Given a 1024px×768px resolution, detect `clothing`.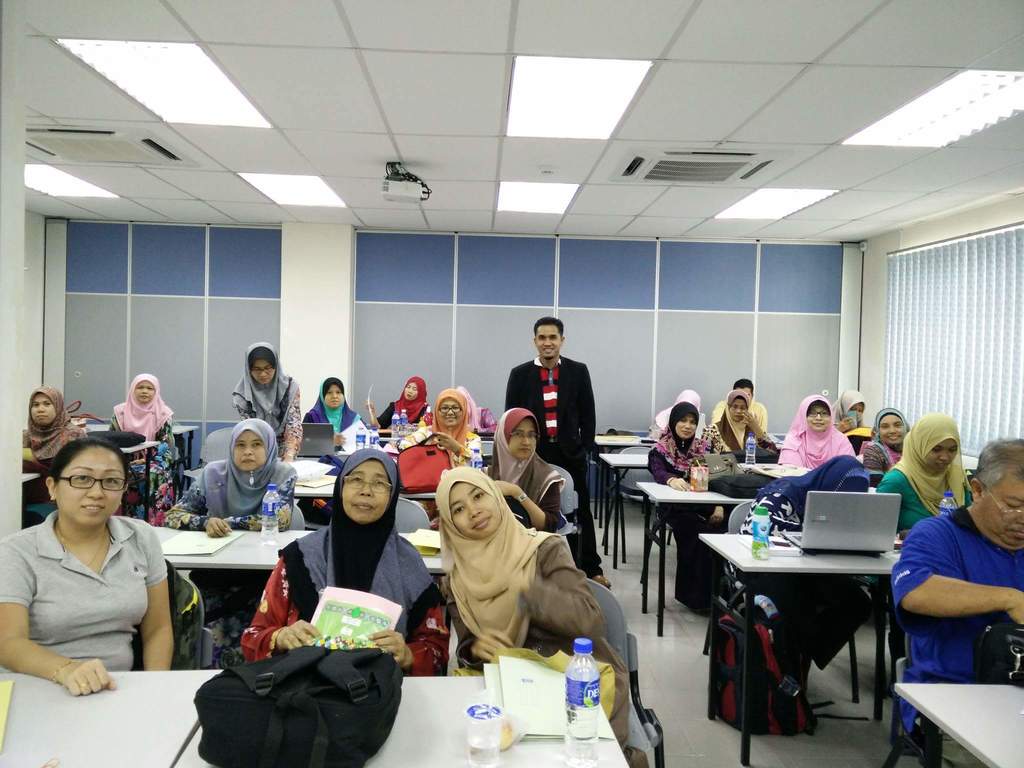
pyautogui.locateOnScreen(21, 507, 182, 700).
